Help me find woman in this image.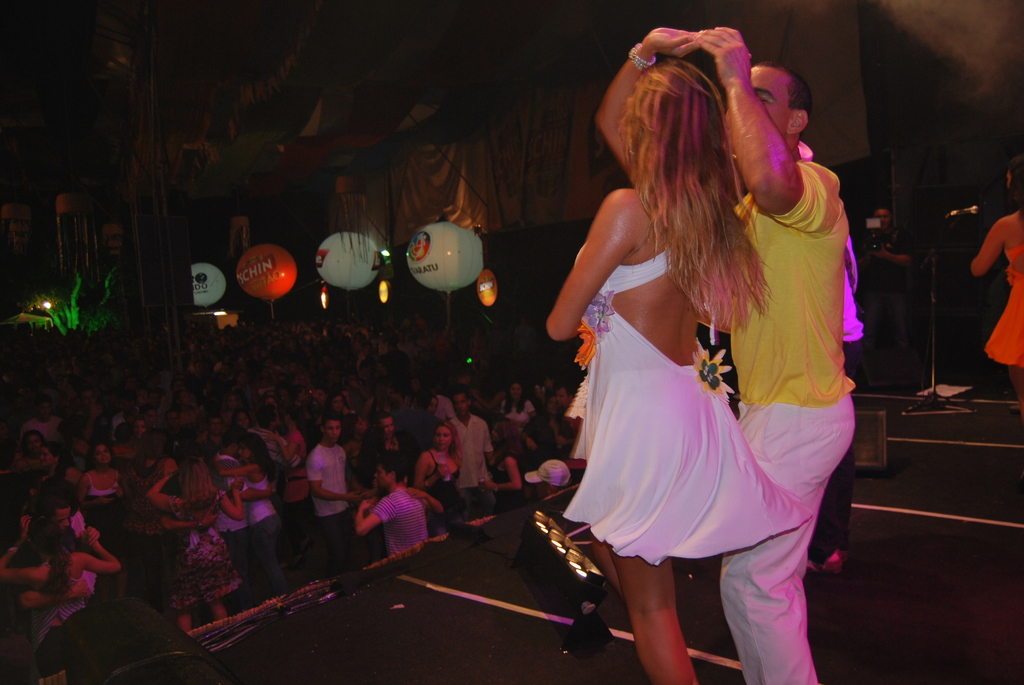
Found it: (left=410, top=421, right=467, bottom=533).
